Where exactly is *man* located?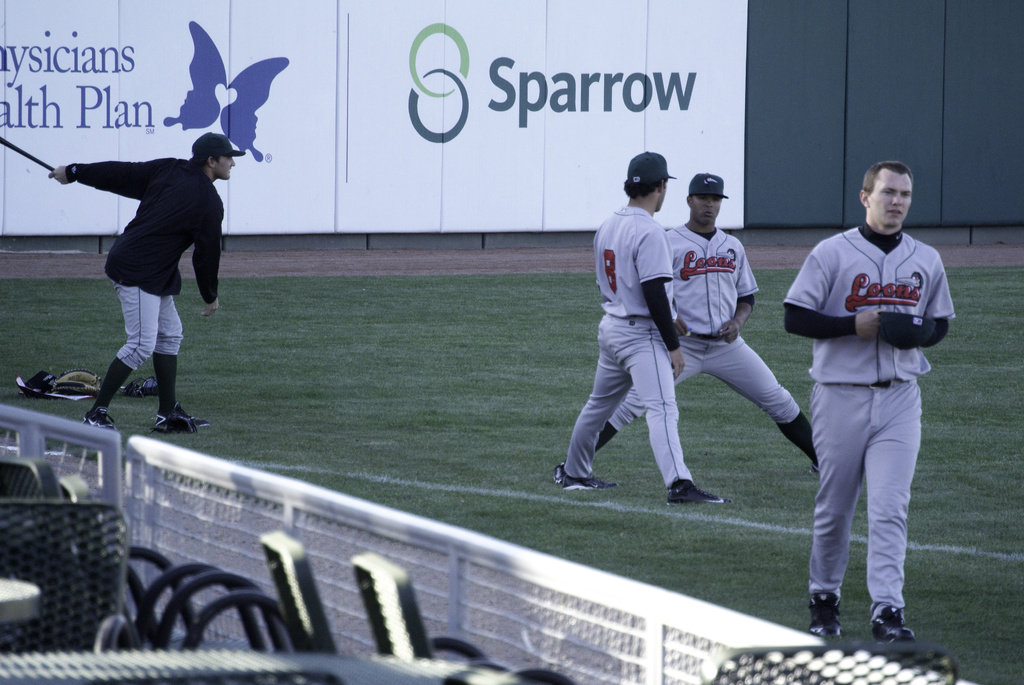
Its bounding box is x1=554 y1=171 x2=821 y2=482.
